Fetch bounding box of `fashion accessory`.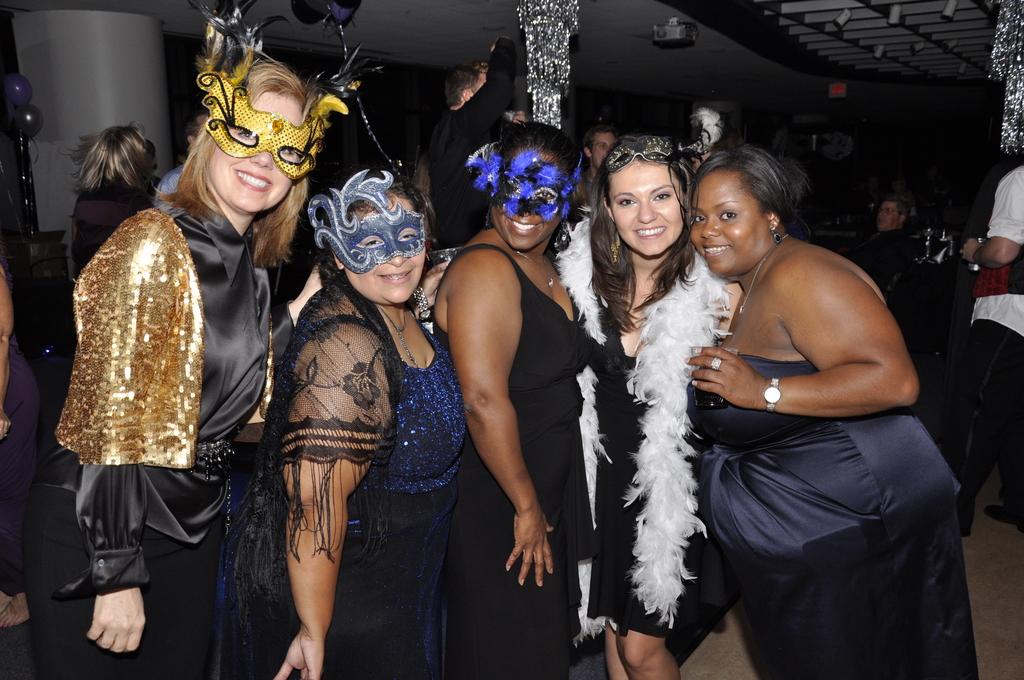
Bbox: (x1=552, y1=216, x2=572, y2=254).
